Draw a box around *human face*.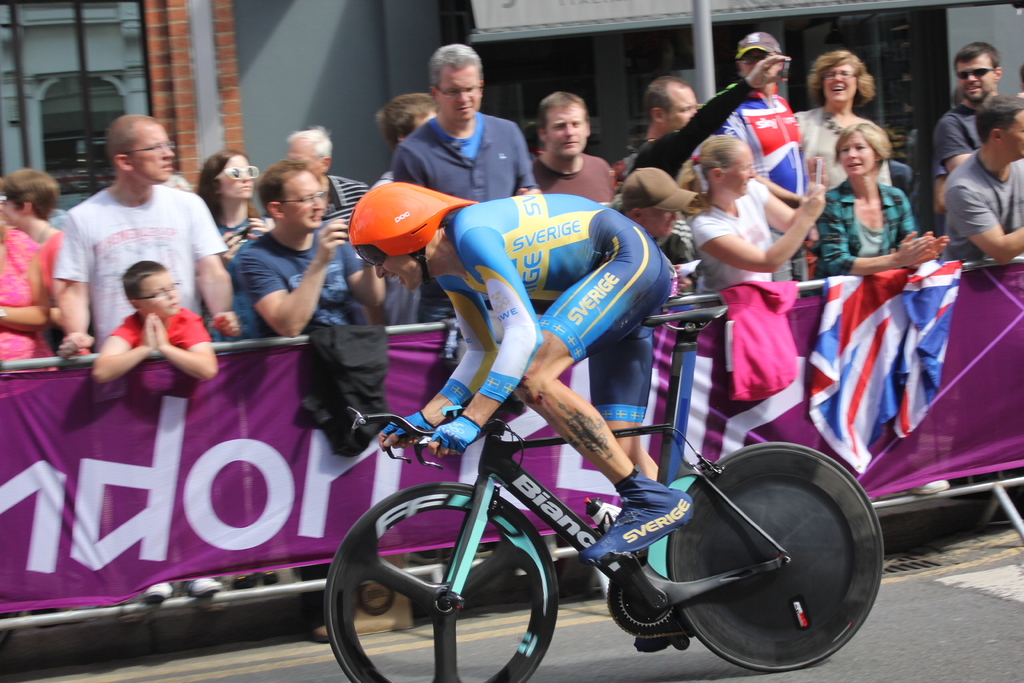
(132,122,176,185).
